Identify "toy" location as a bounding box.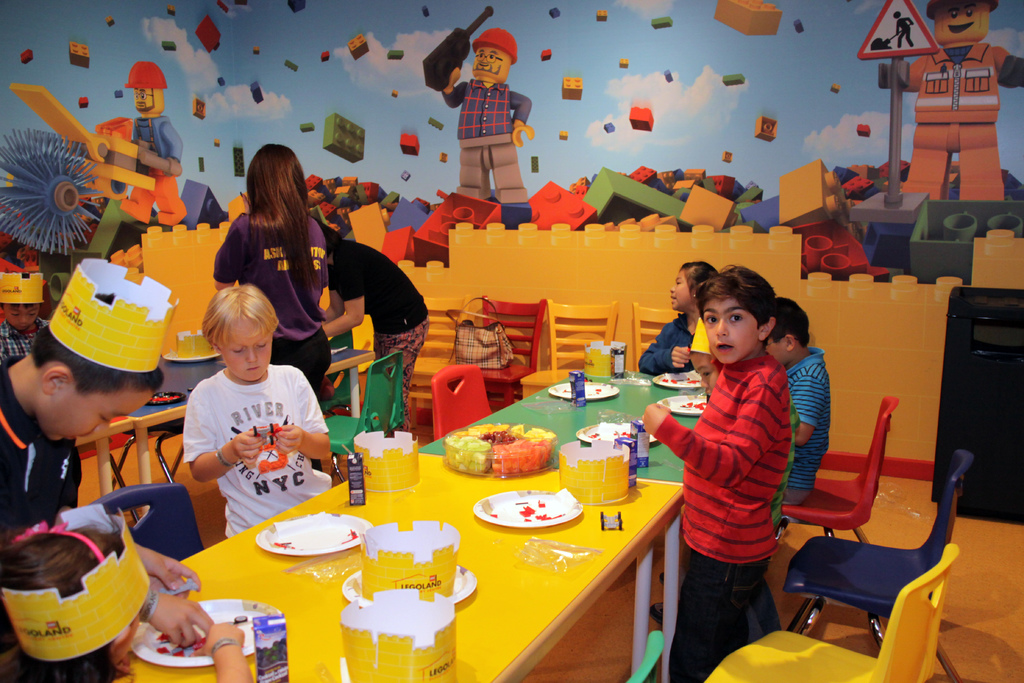
251:81:264:103.
